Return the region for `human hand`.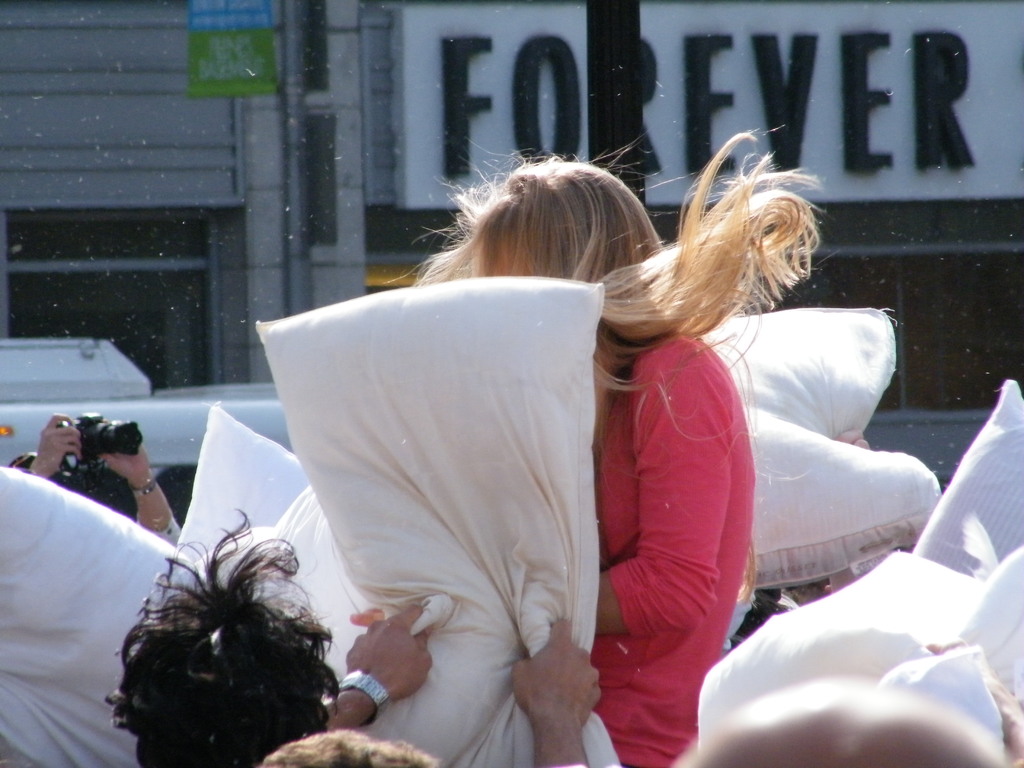
<bbox>95, 442, 153, 482</bbox>.
